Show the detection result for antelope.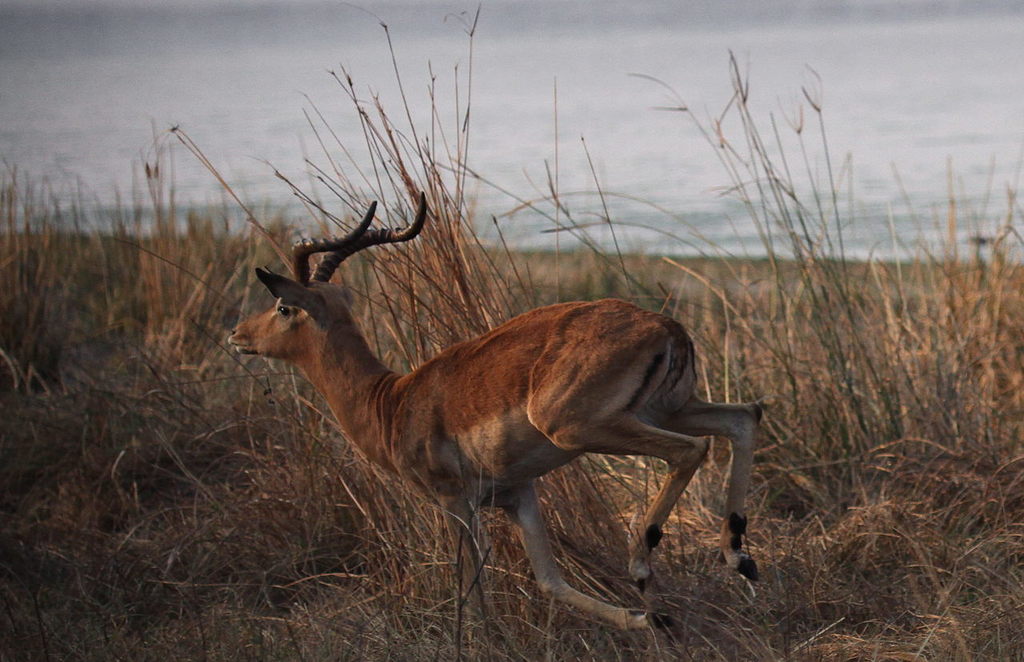
pyautogui.locateOnScreen(230, 192, 766, 635).
